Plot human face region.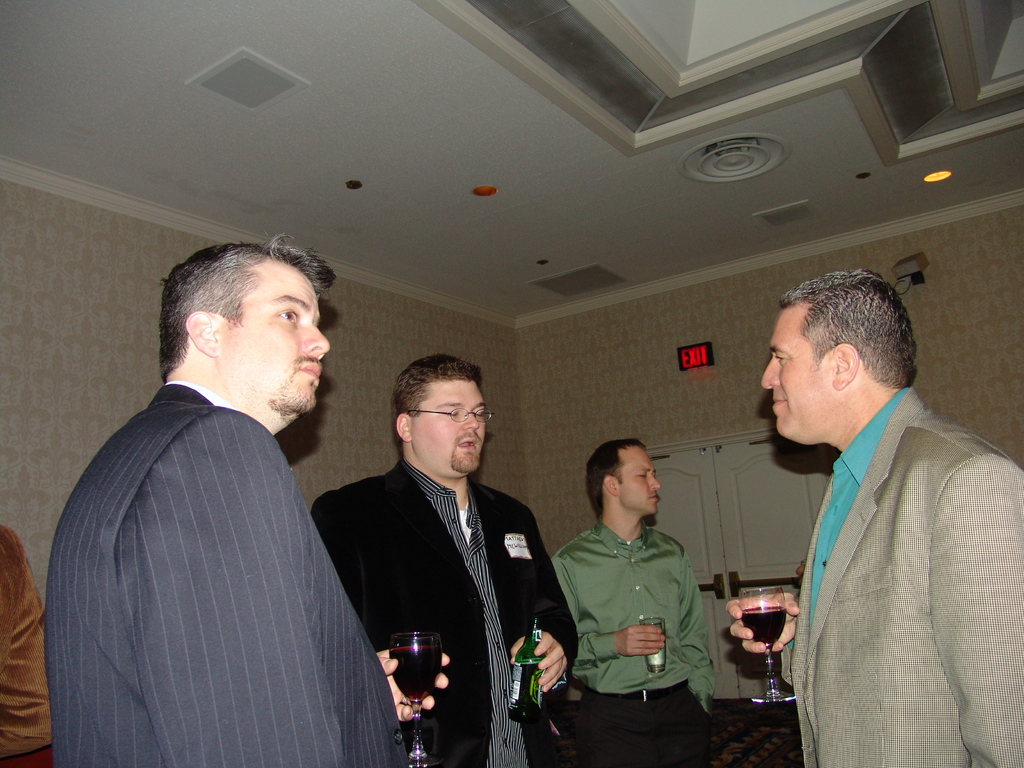
Plotted at 216, 271, 326, 407.
